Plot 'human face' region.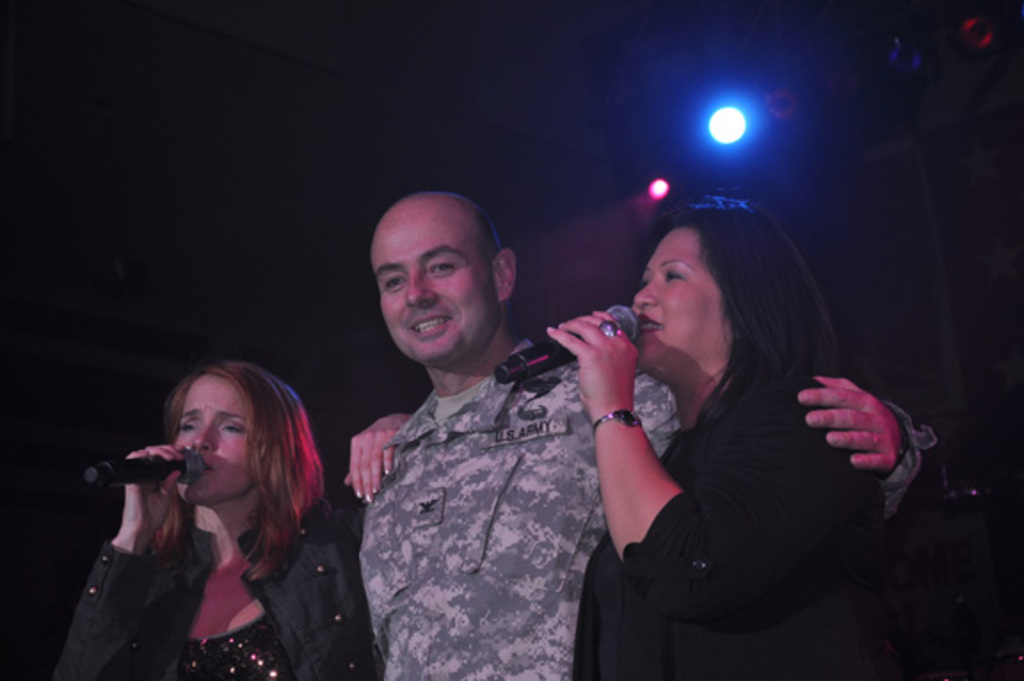
Plotted at [left=169, top=368, right=251, bottom=500].
